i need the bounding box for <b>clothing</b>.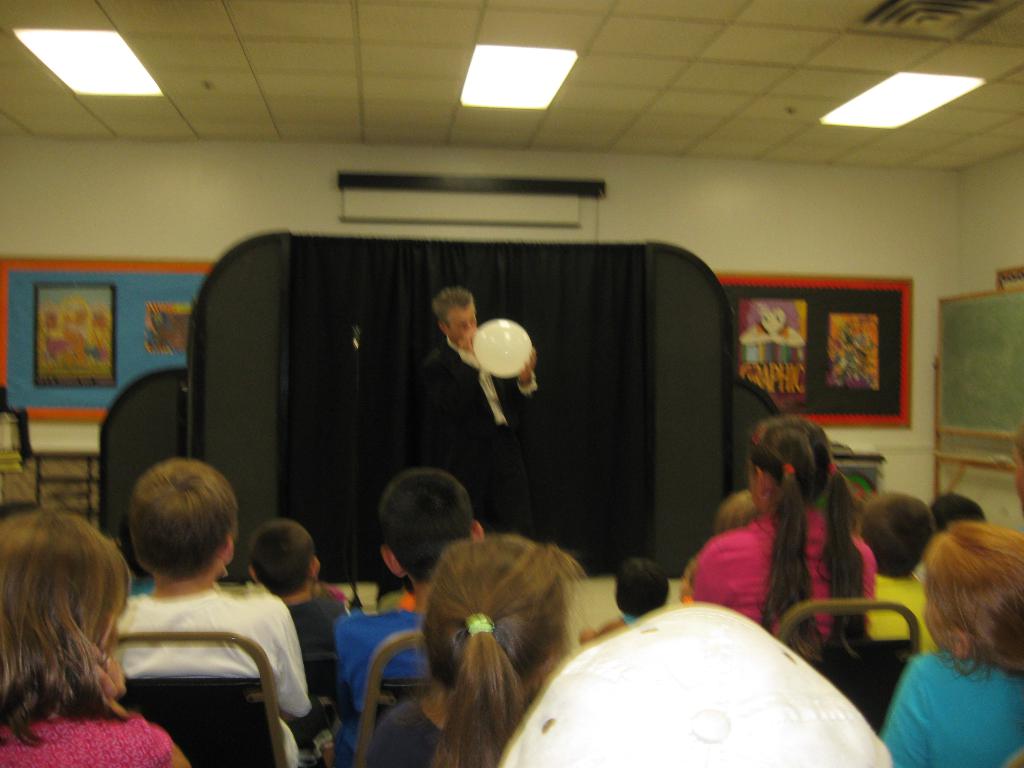
Here it is: locate(884, 648, 1023, 767).
